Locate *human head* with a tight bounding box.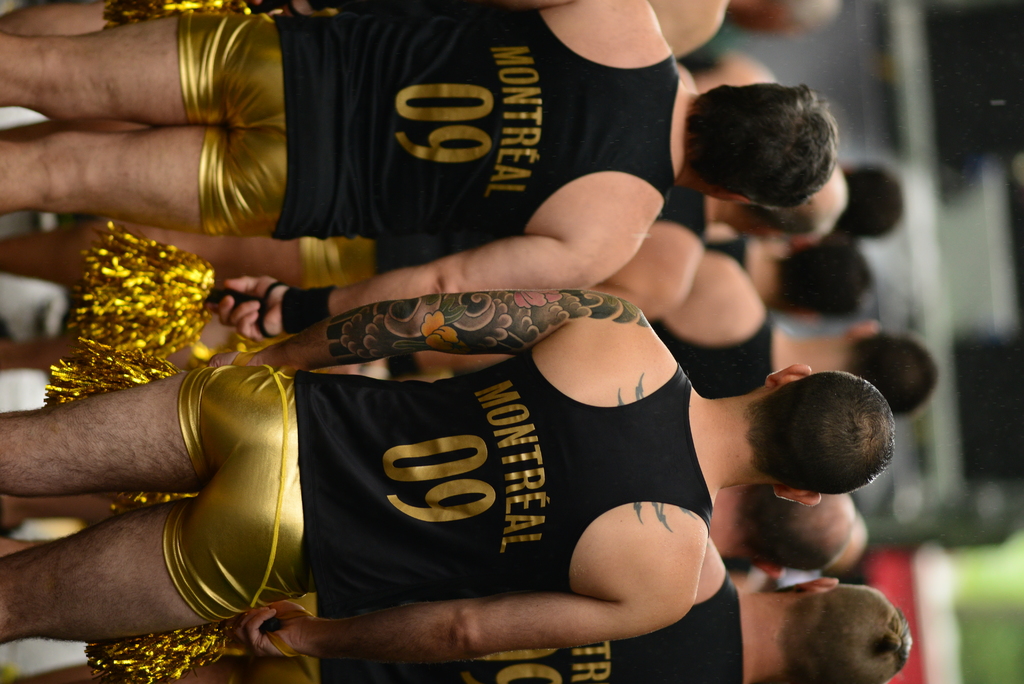
box(778, 239, 872, 315).
